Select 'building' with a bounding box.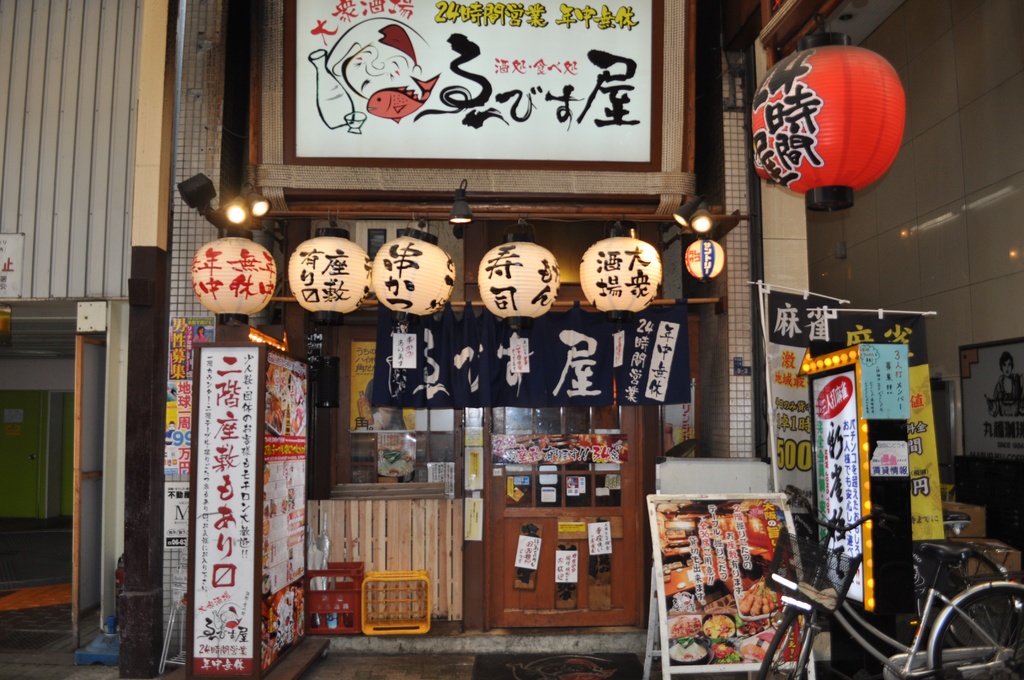
(0, 0, 1023, 679).
